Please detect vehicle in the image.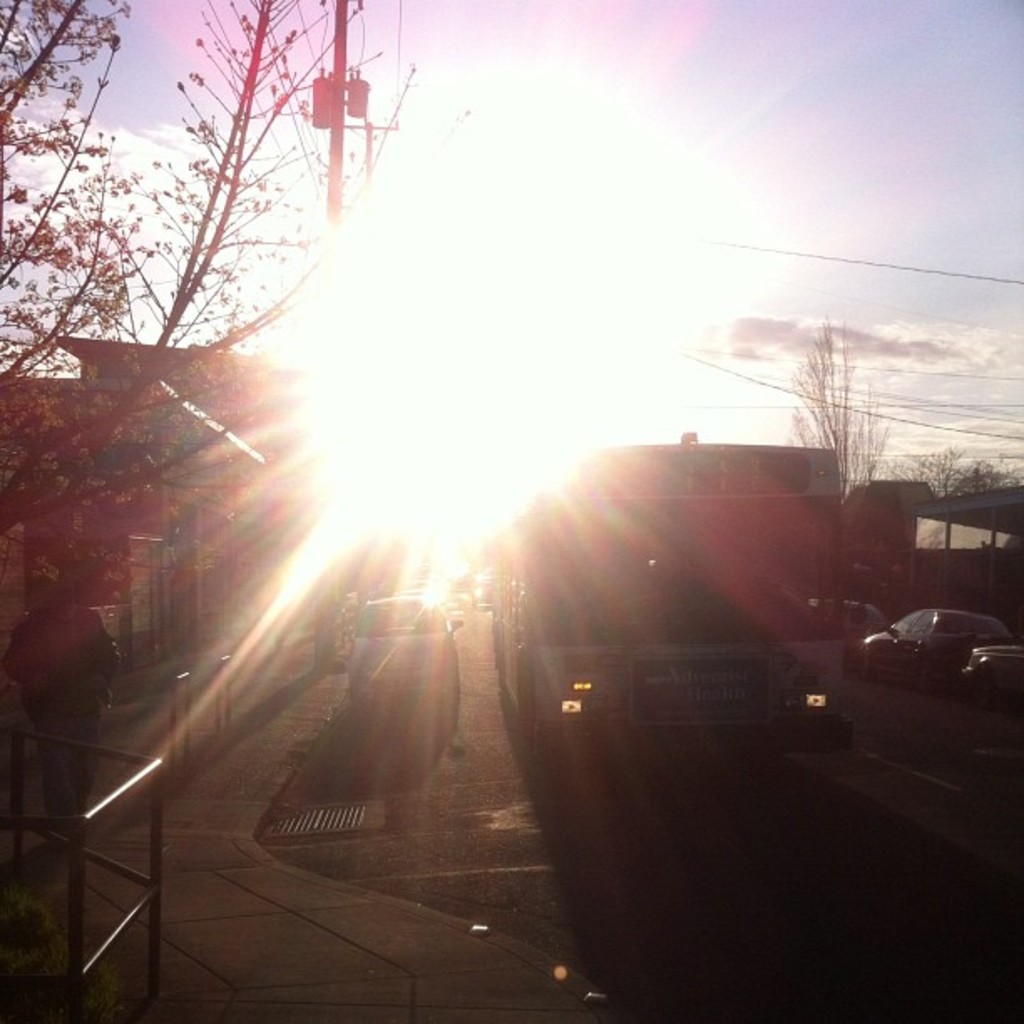
box=[348, 596, 465, 708].
